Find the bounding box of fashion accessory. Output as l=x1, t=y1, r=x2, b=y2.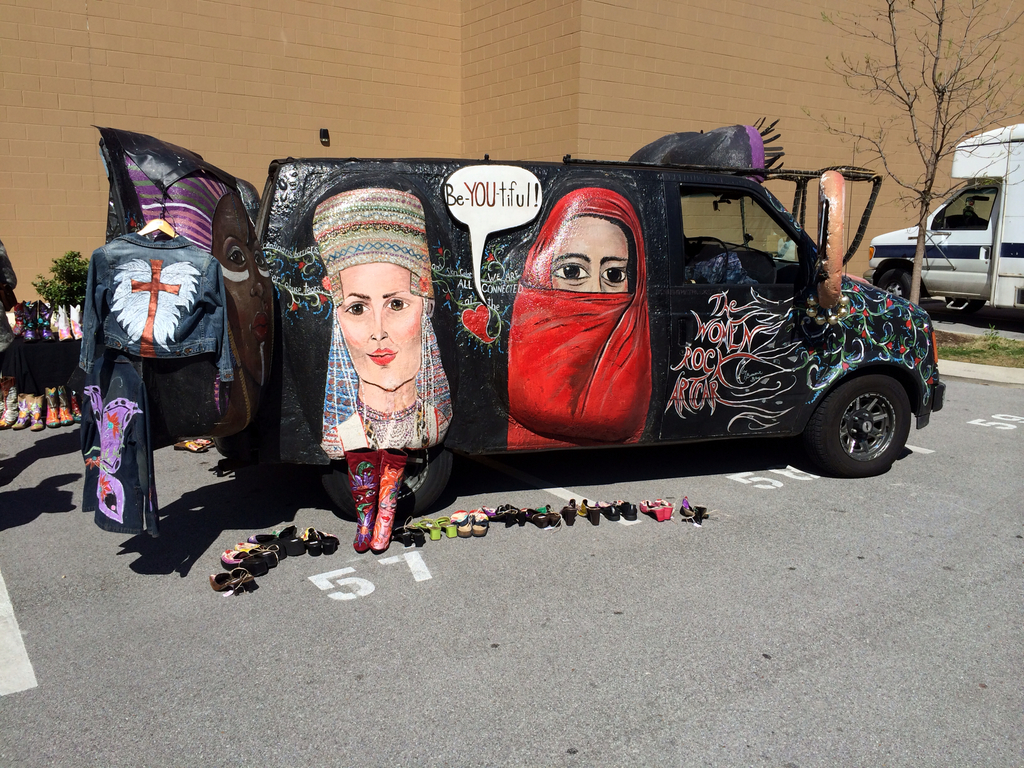
l=638, t=502, r=660, b=522.
